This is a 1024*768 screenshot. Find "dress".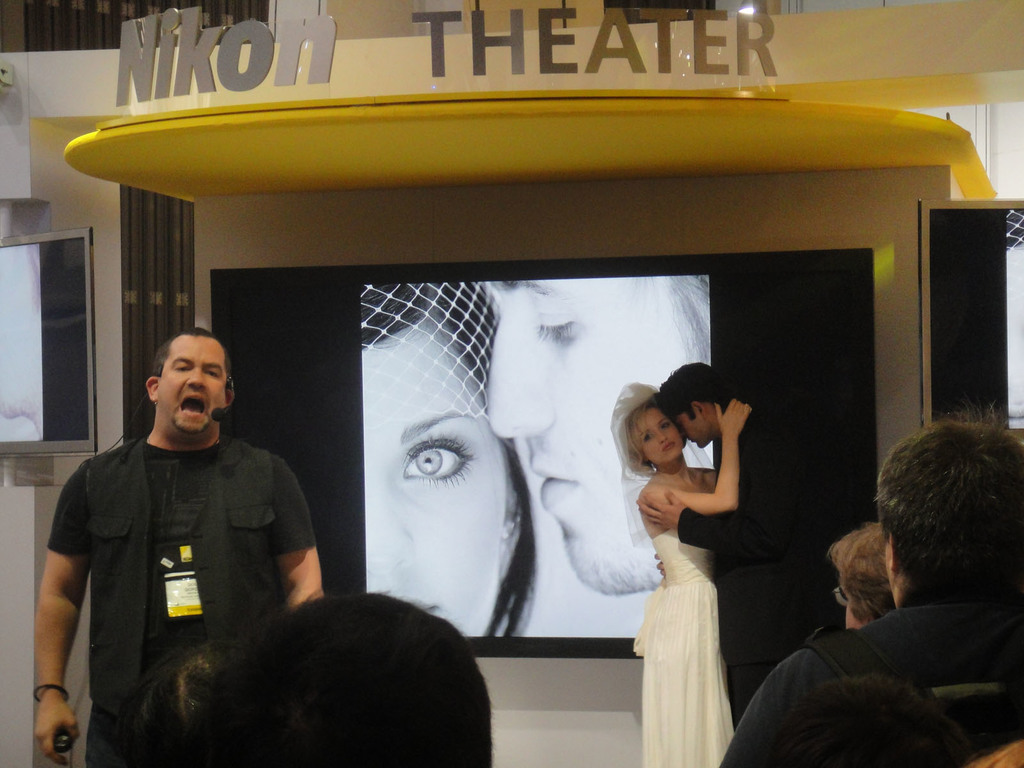
Bounding box: left=633, top=525, right=736, bottom=767.
